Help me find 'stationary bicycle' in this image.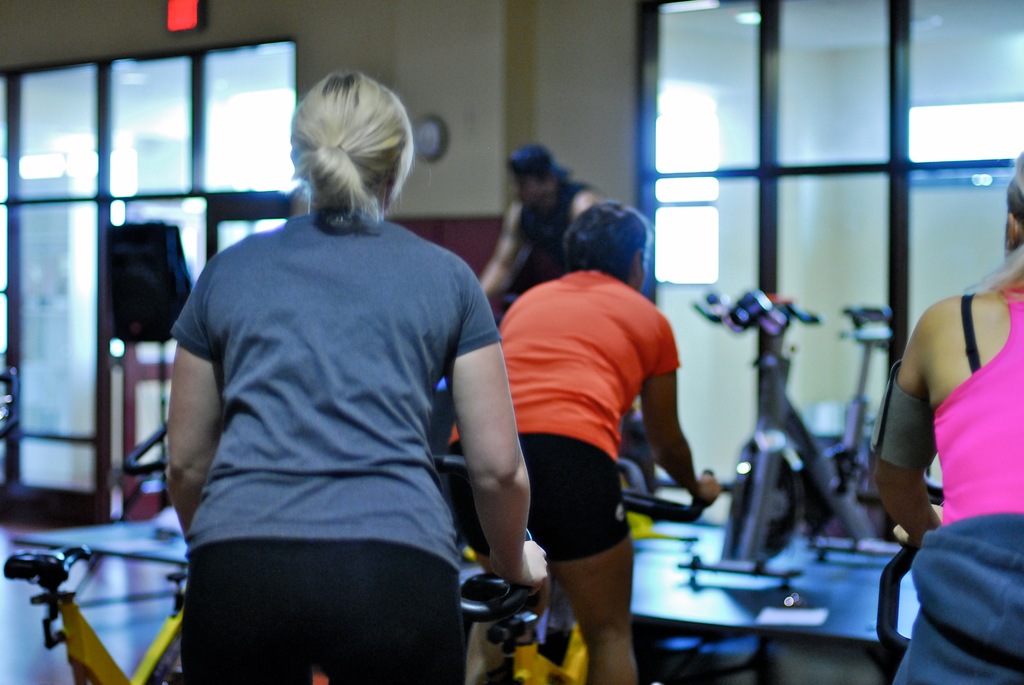
Found it: 0,542,189,684.
